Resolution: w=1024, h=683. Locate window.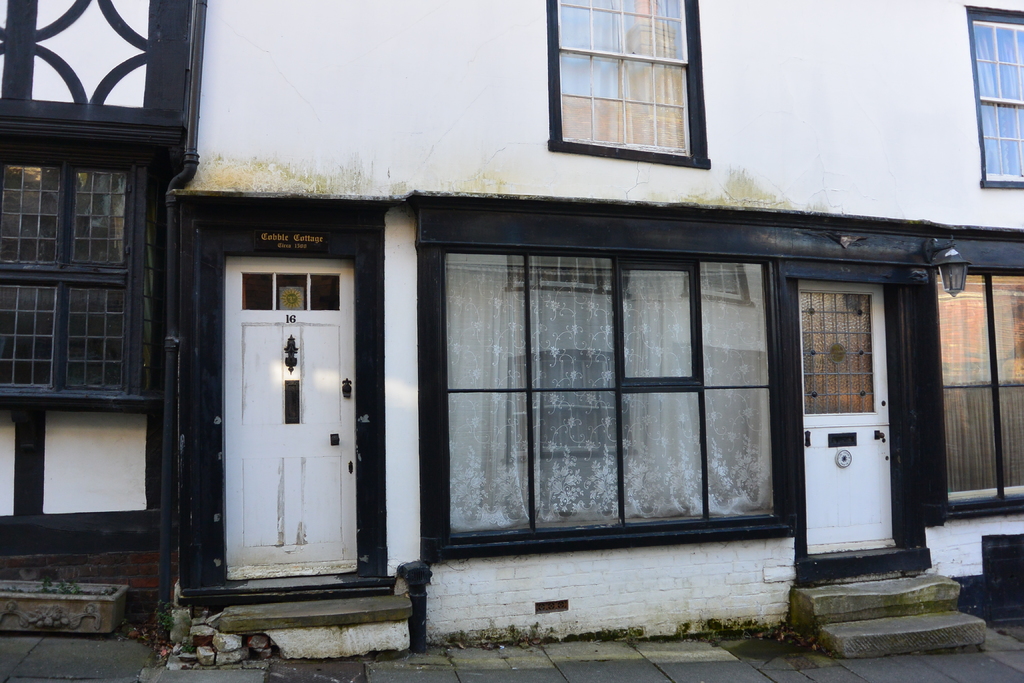
545 0 711 170.
